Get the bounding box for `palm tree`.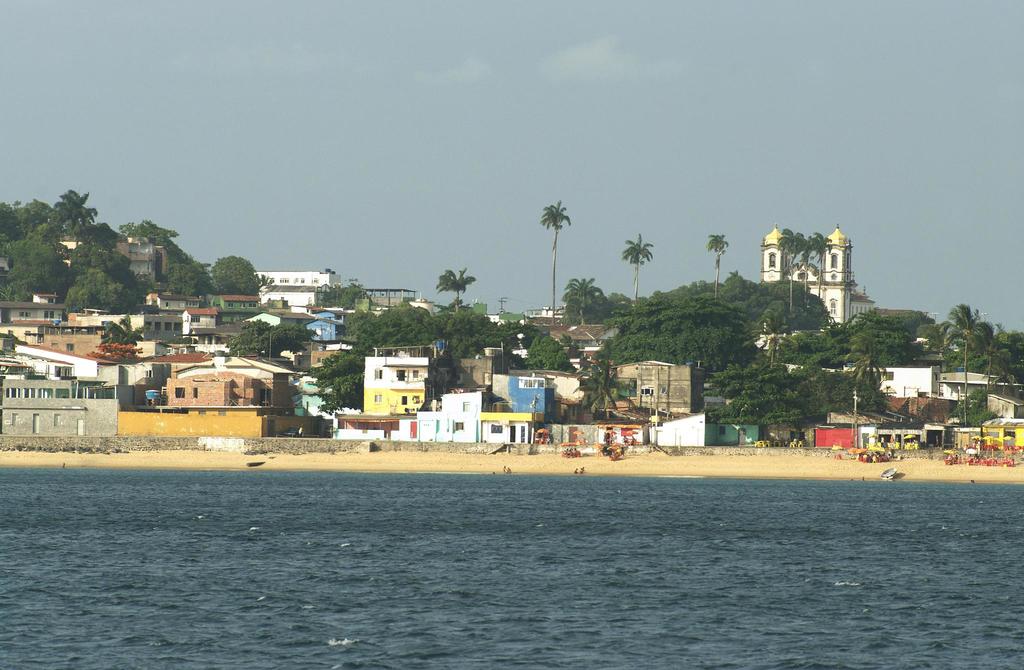
{"left": 707, "top": 226, "right": 728, "bottom": 300}.
